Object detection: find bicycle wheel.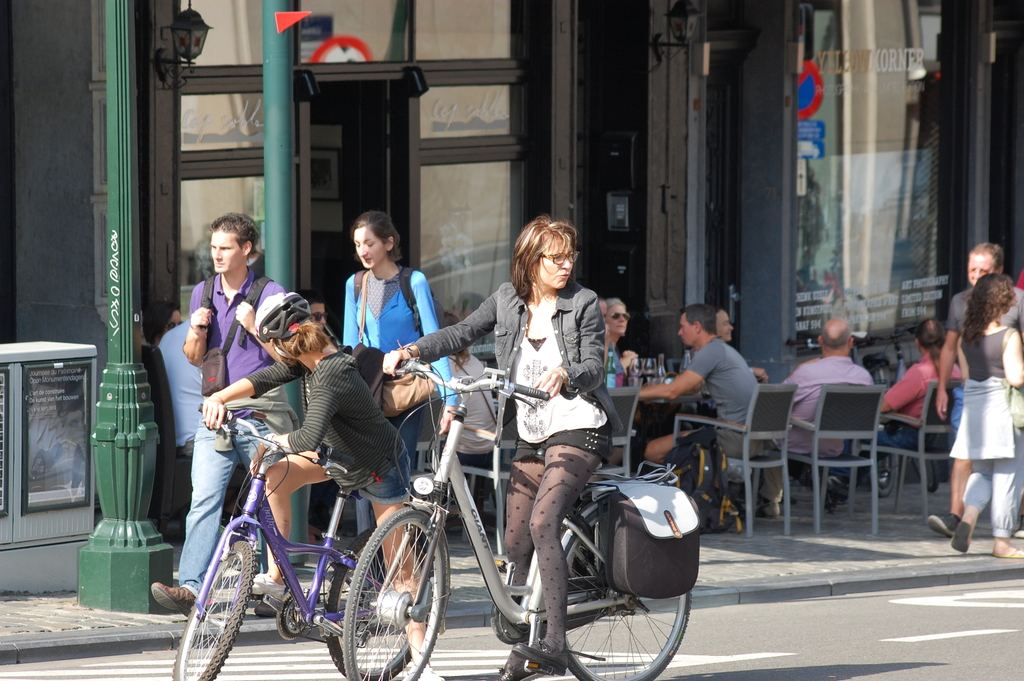
327,523,436,680.
